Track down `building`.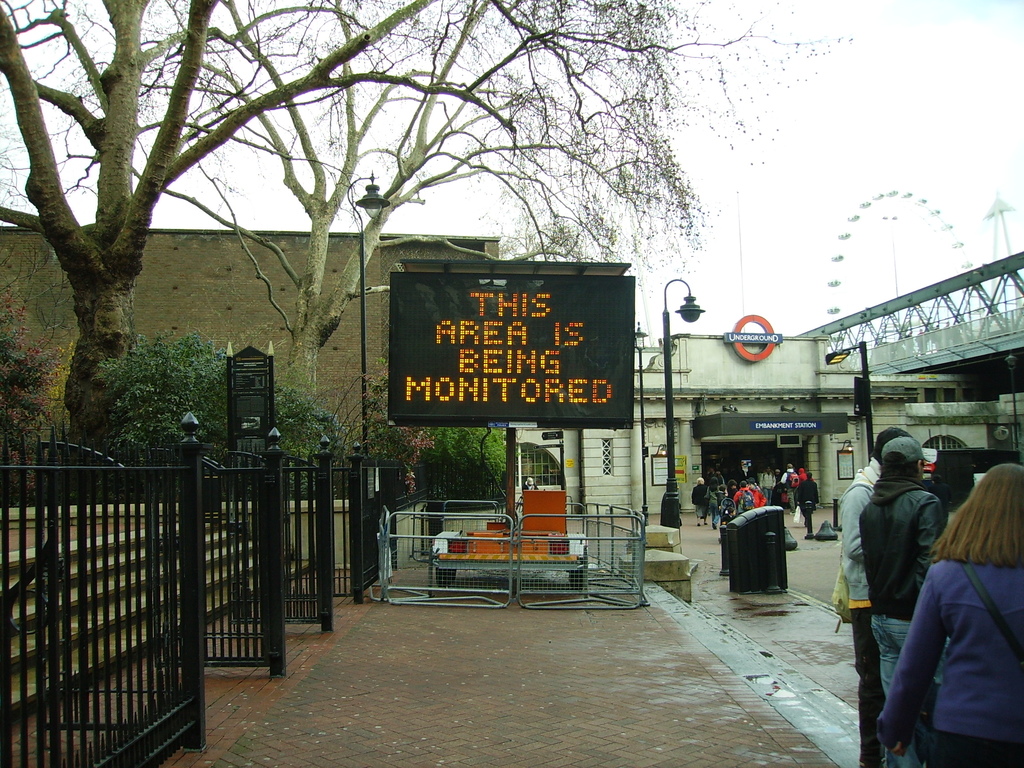
Tracked to {"left": 0, "top": 227, "right": 625, "bottom": 503}.
